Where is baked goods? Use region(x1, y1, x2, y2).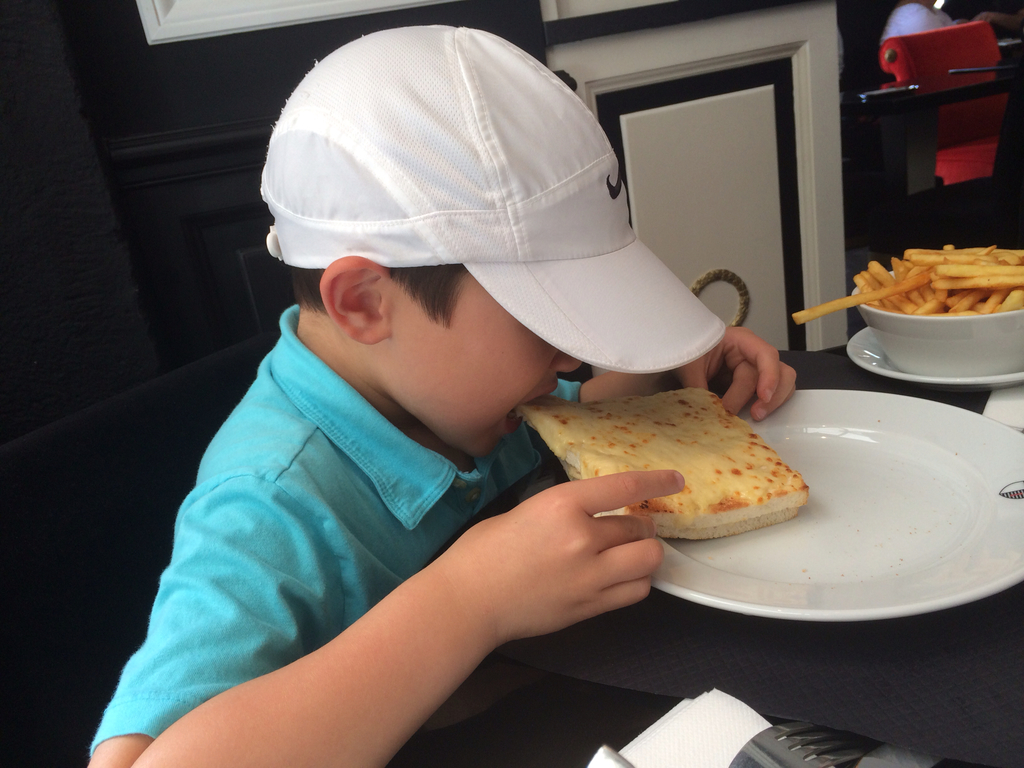
region(561, 391, 806, 563).
